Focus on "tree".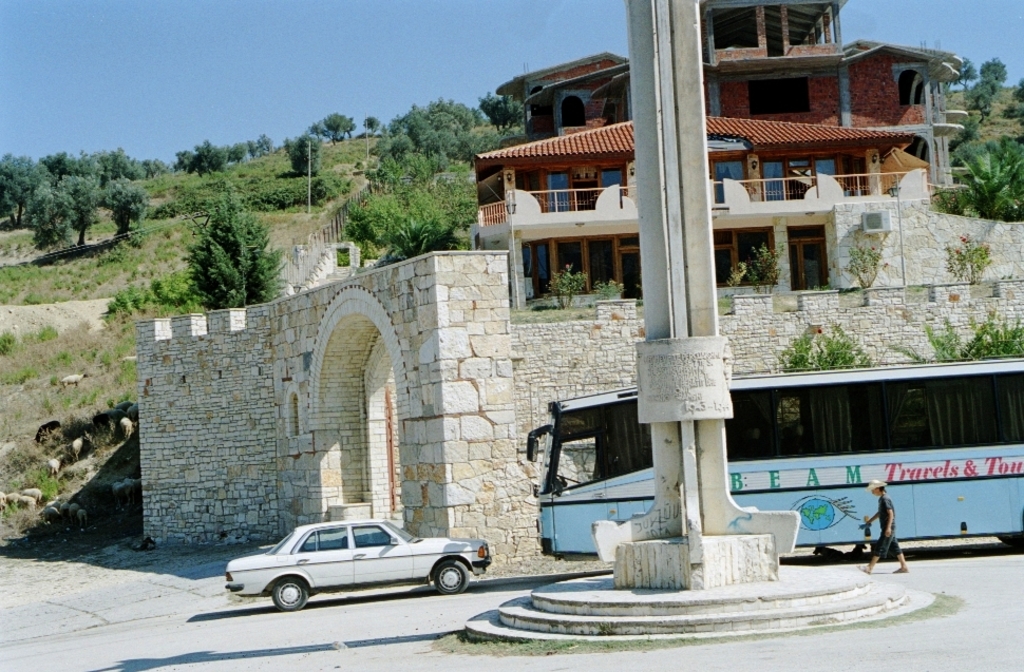
Focused at pyautogui.locateOnScreen(285, 121, 319, 180).
